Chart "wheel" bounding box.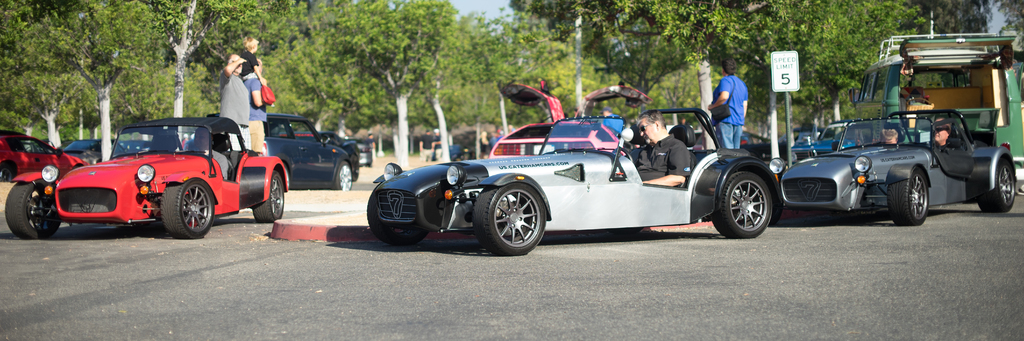
Charted: box=[253, 173, 282, 222].
